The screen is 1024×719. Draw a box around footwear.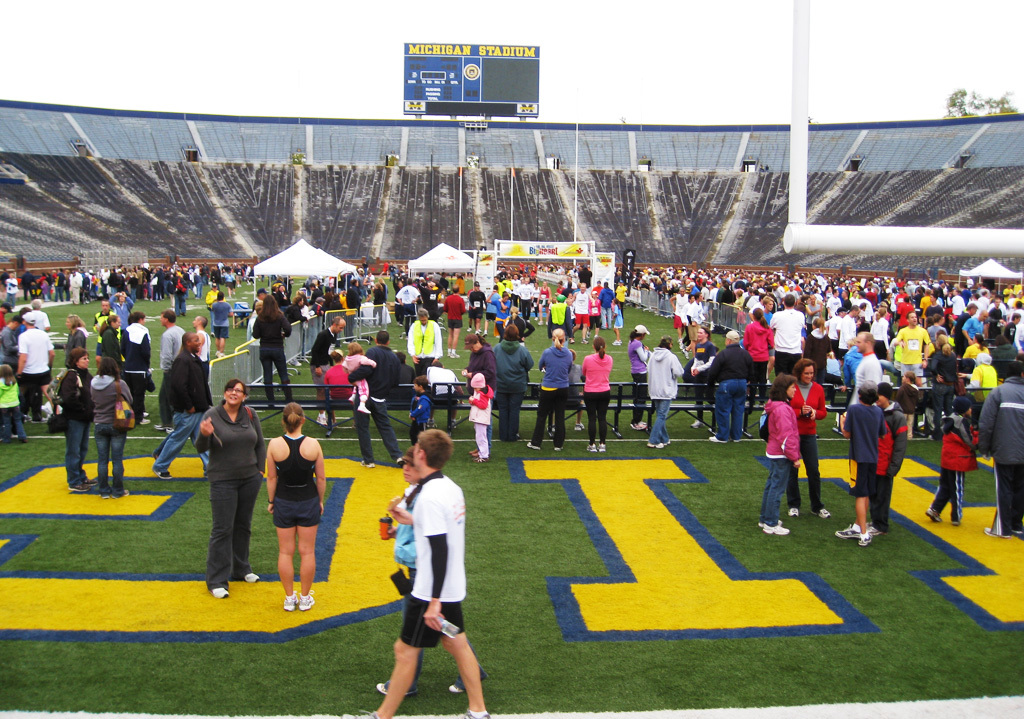
<region>579, 338, 584, 343</region>.
